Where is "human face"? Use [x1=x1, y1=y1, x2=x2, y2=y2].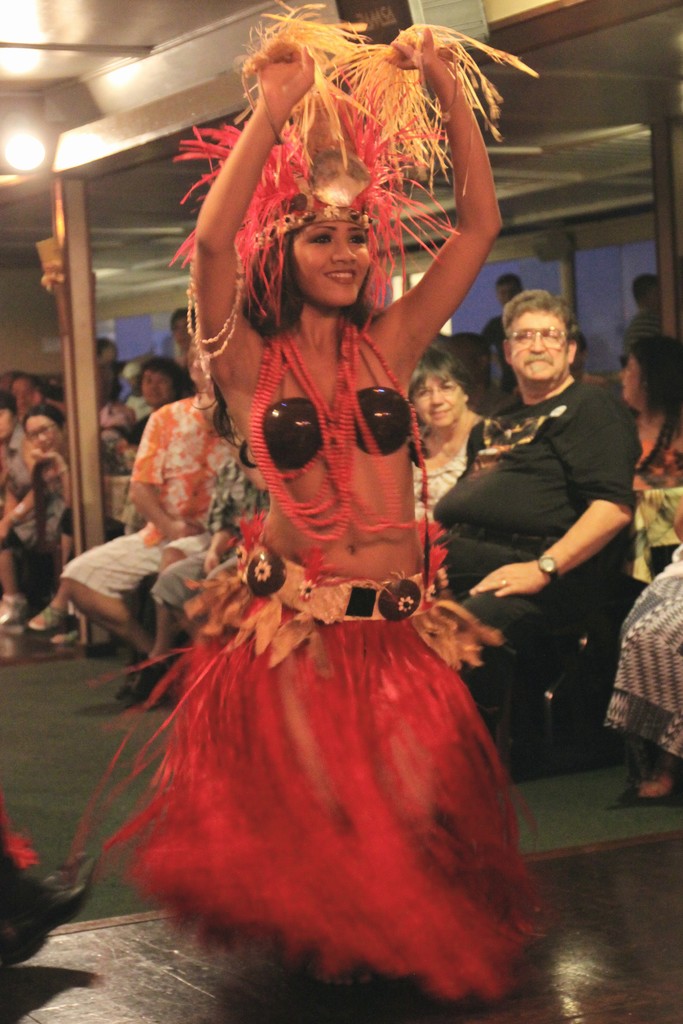
[x1=145, y1=368, x2=173, y2=410].
